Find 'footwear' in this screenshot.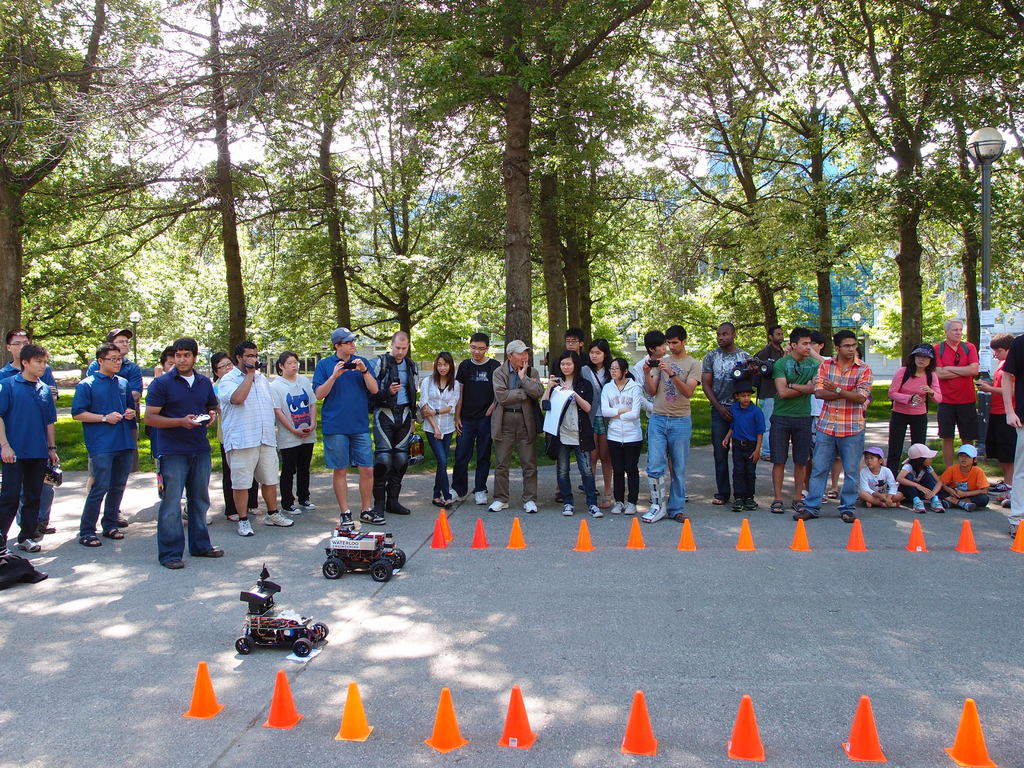
The bounding box for 'footwear' is bbox=[915, 503, 923, 513].
